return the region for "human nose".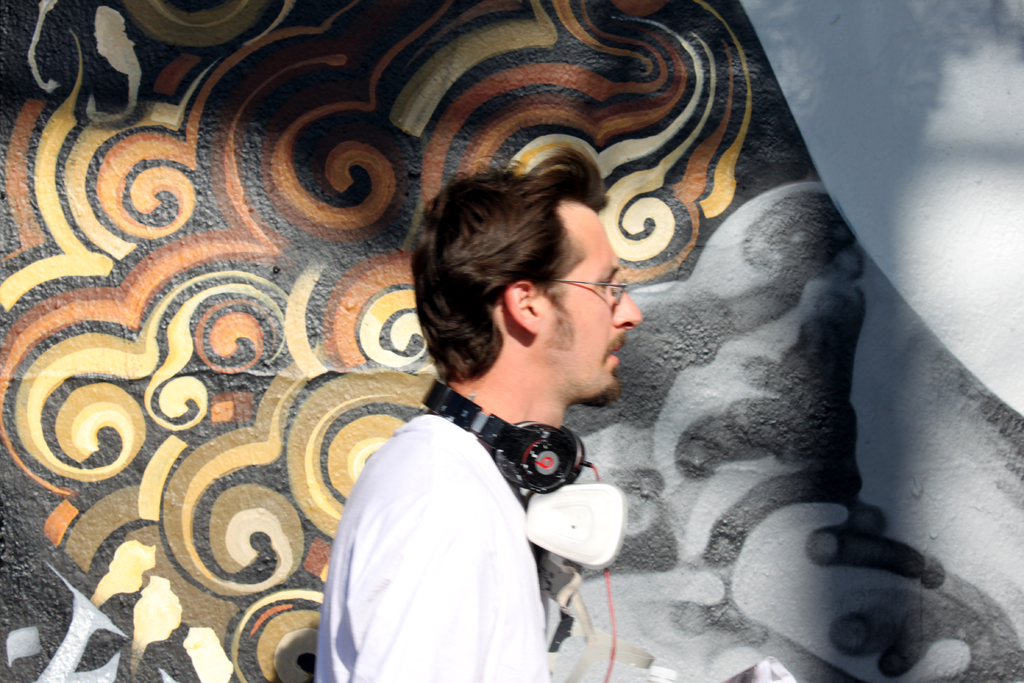
(612, 286, 641, 331).
